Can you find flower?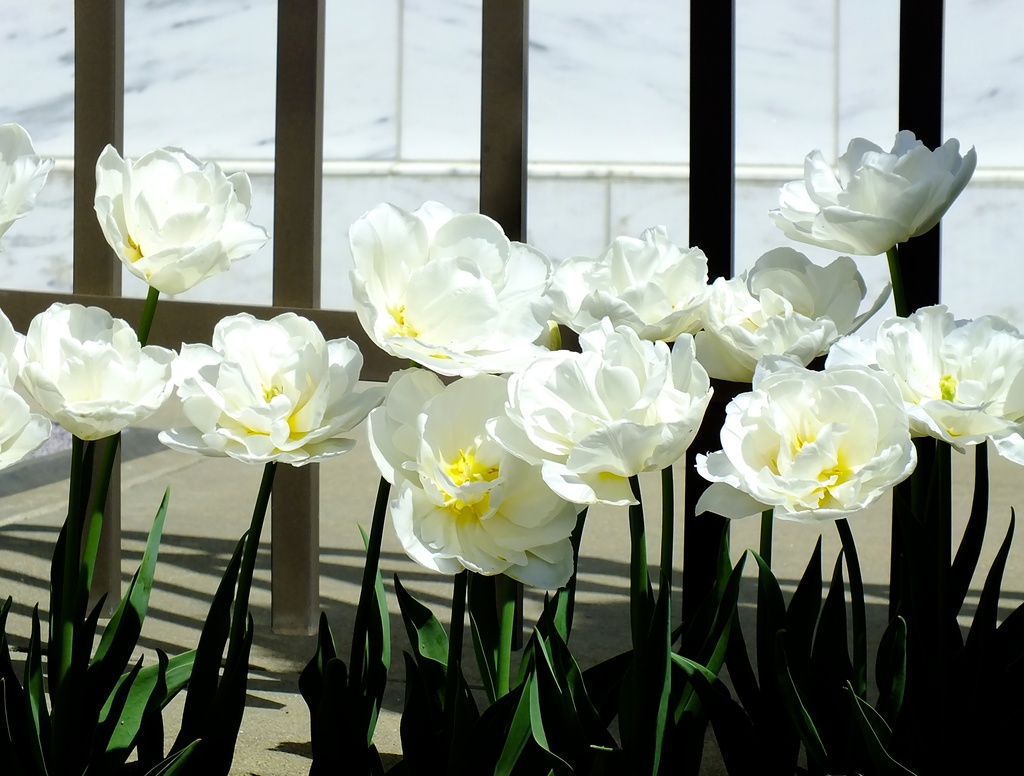
Yes, bounding box: <bbox>824, 308, 1023, 460</bbox>.
